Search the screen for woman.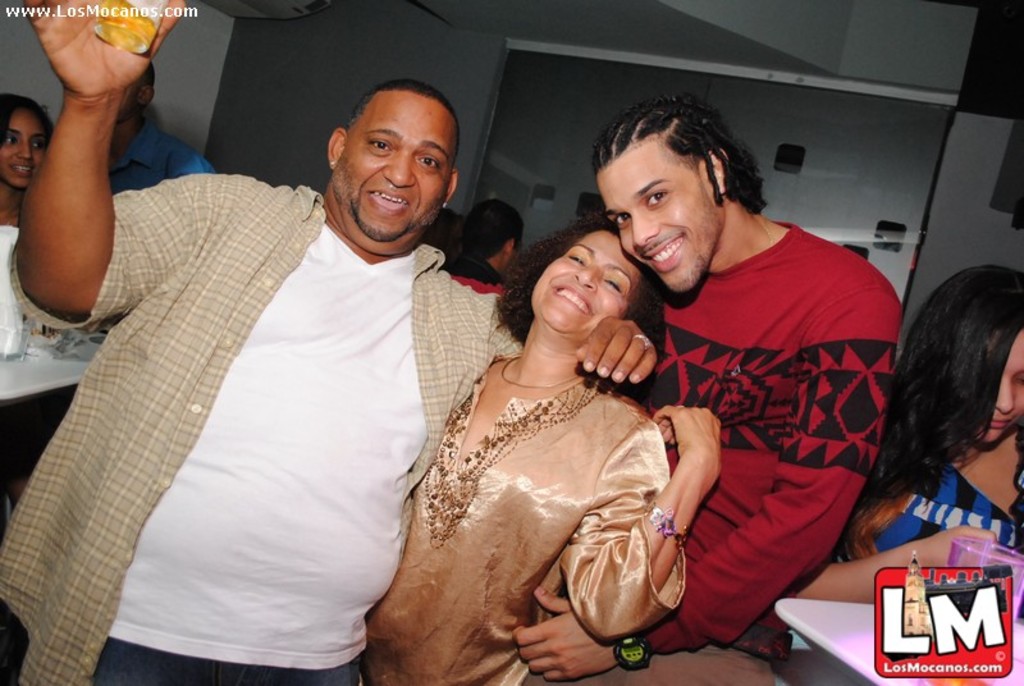
Found at 0,90,61,225.
